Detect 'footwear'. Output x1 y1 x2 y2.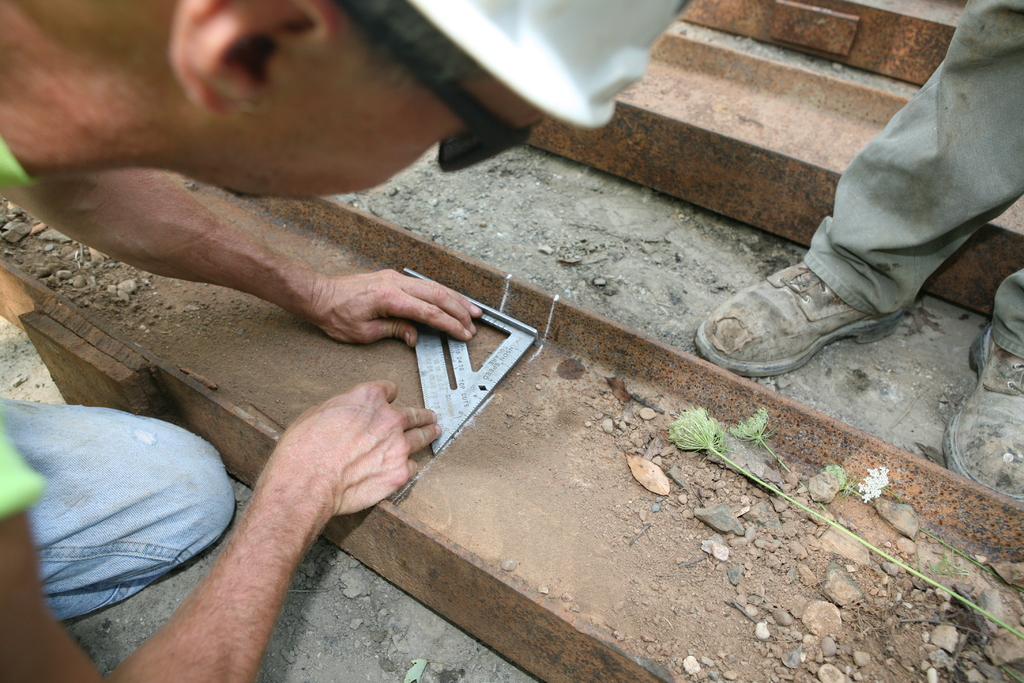
701 250 927 384.
